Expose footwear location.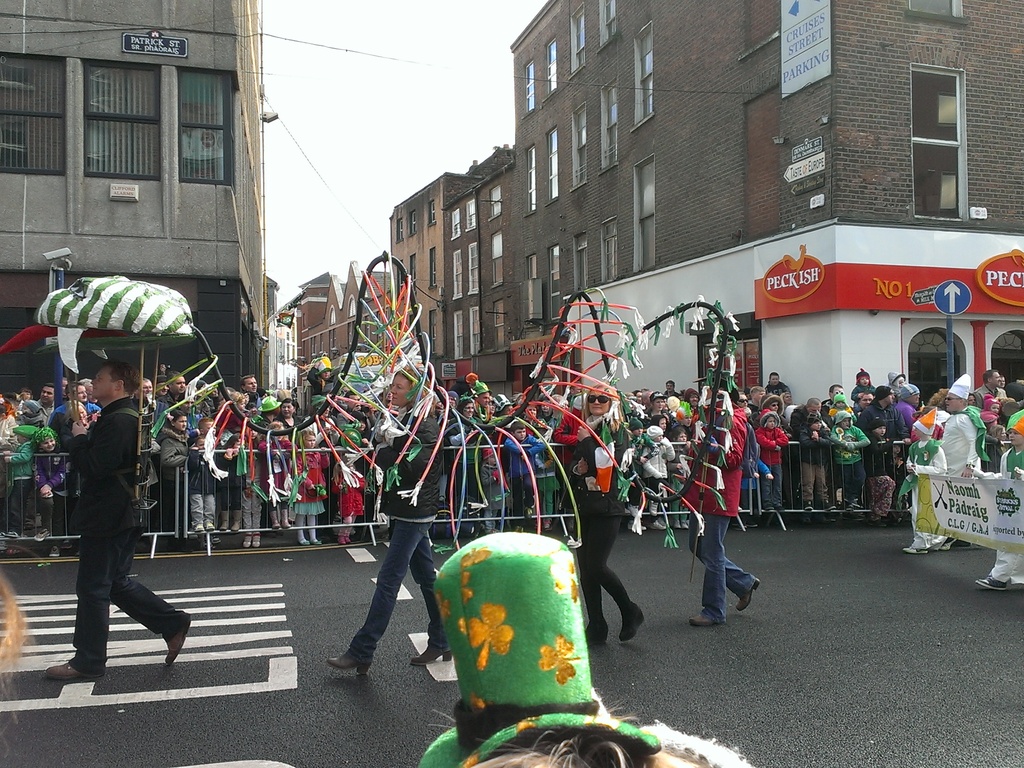
Exposed at x1=900 y1=546 x2=930 y2=556.
